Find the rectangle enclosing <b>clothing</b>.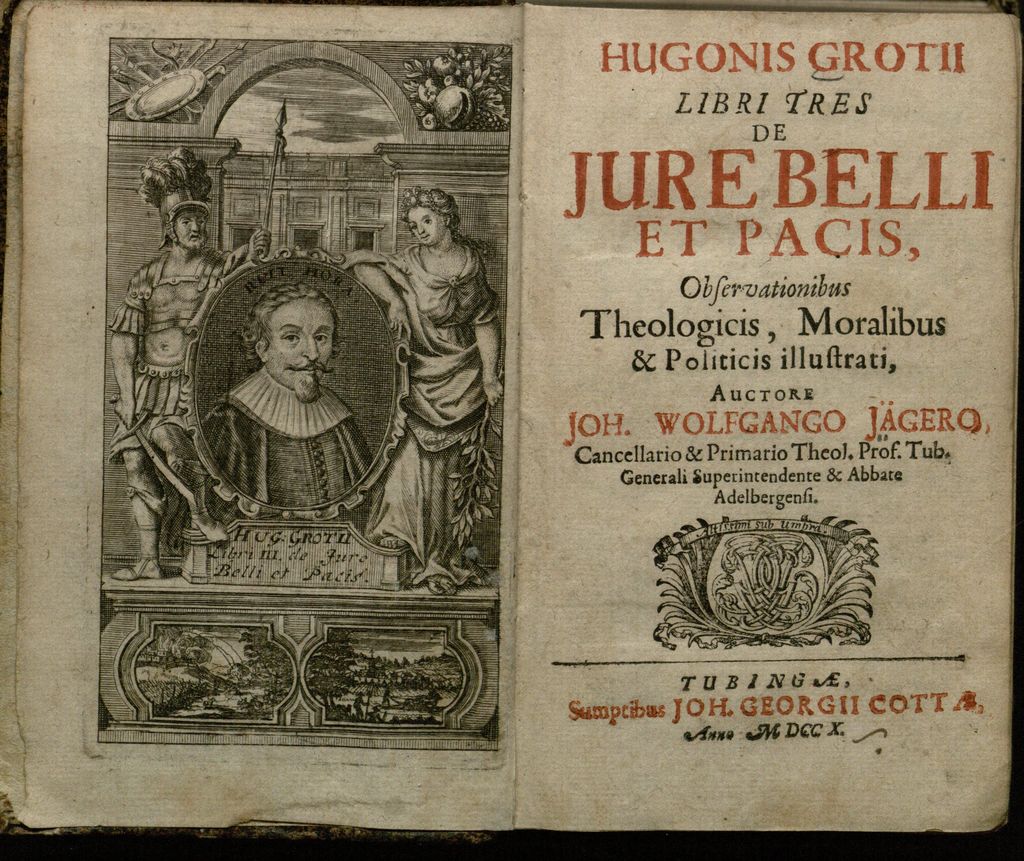
340,253,500,584.
